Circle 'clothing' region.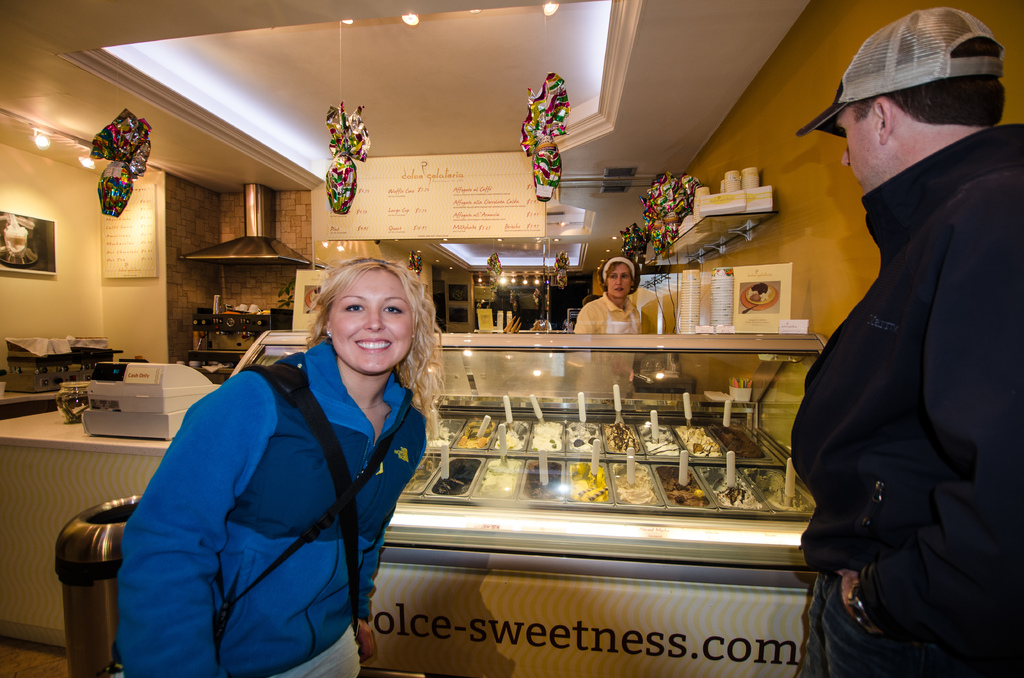
Region: x1=115, y1=339, x2=426, y2=677.
